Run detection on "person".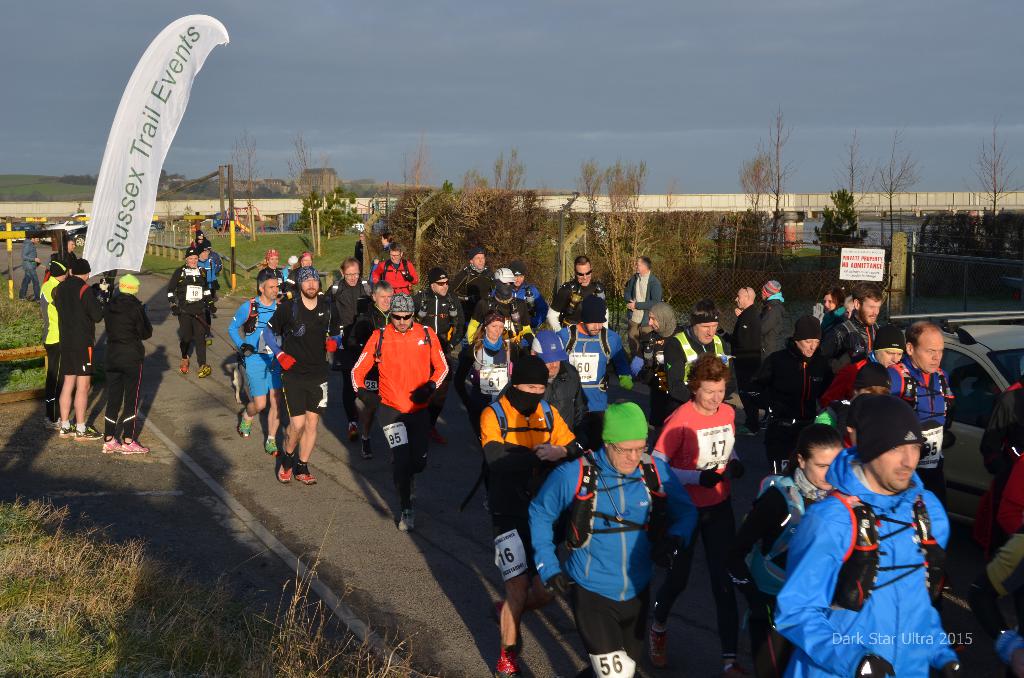
Result: bbox=(38, 255, 74, 428).
